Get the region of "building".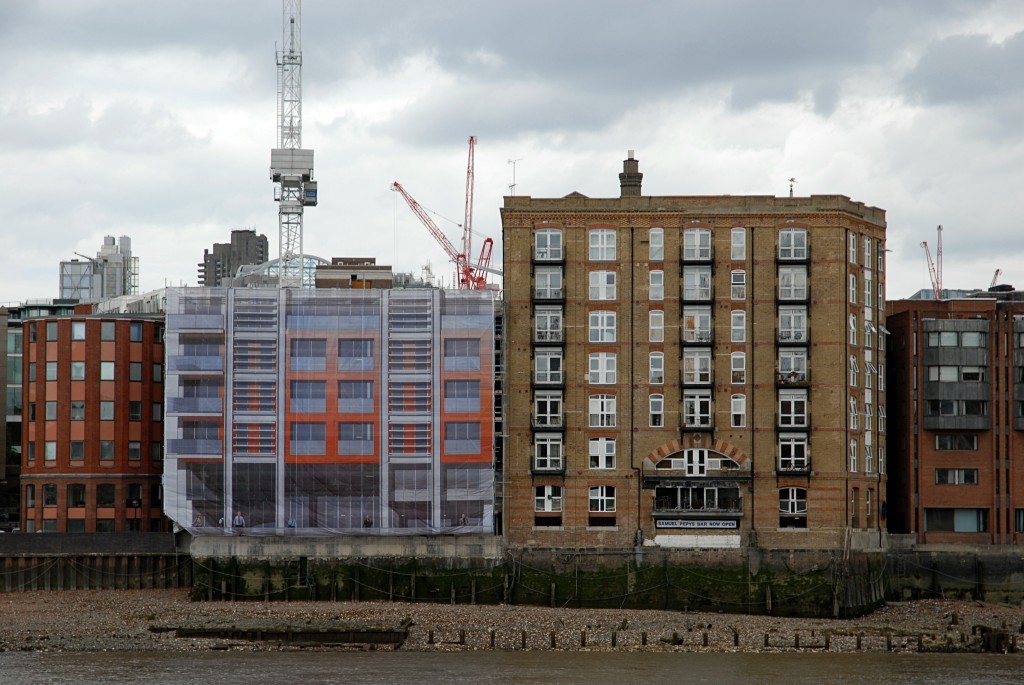
[199, 231, 266, 287].
